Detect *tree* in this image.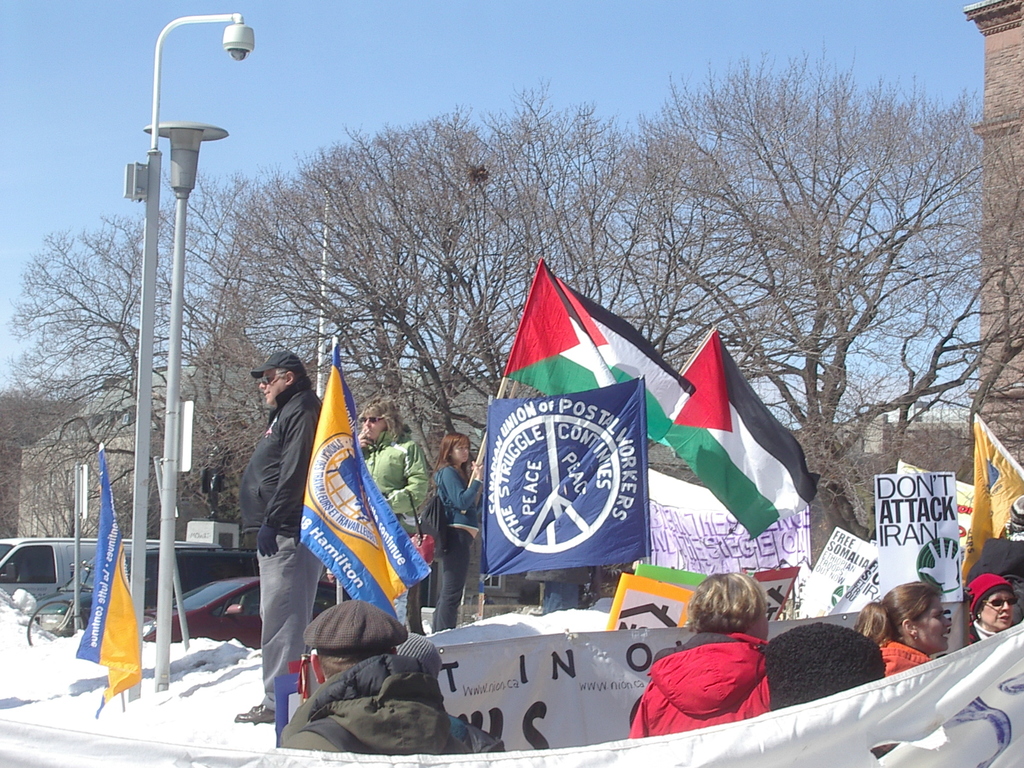
Detection: crop(5, 195, 292, 537).
